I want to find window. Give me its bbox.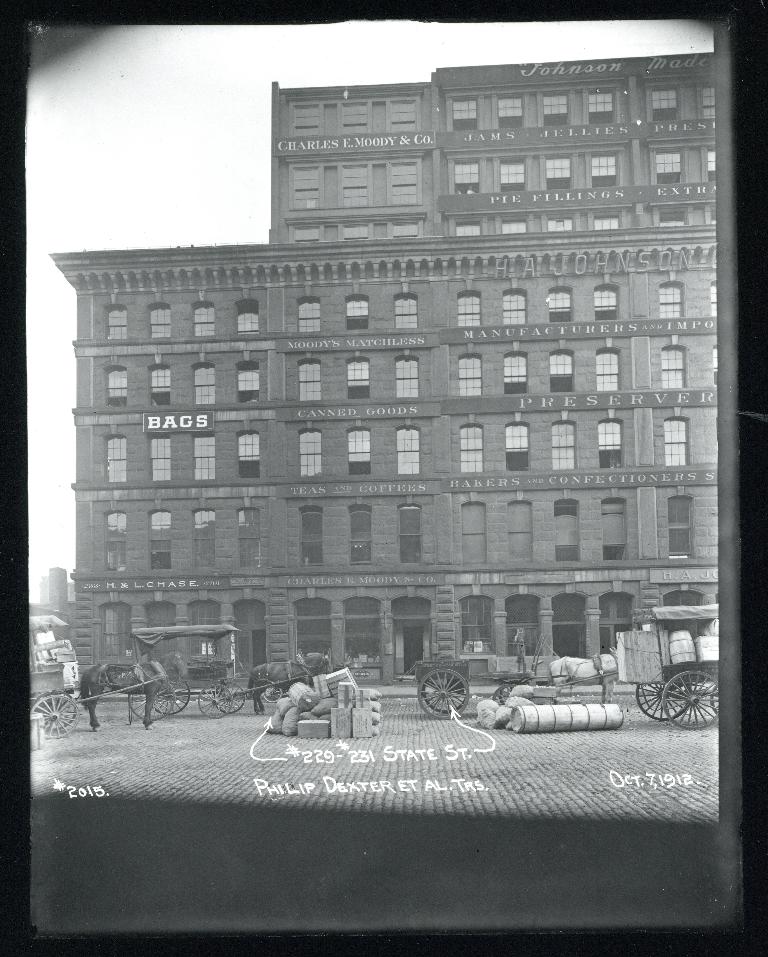
select_region(389, 99, 420, 132).
